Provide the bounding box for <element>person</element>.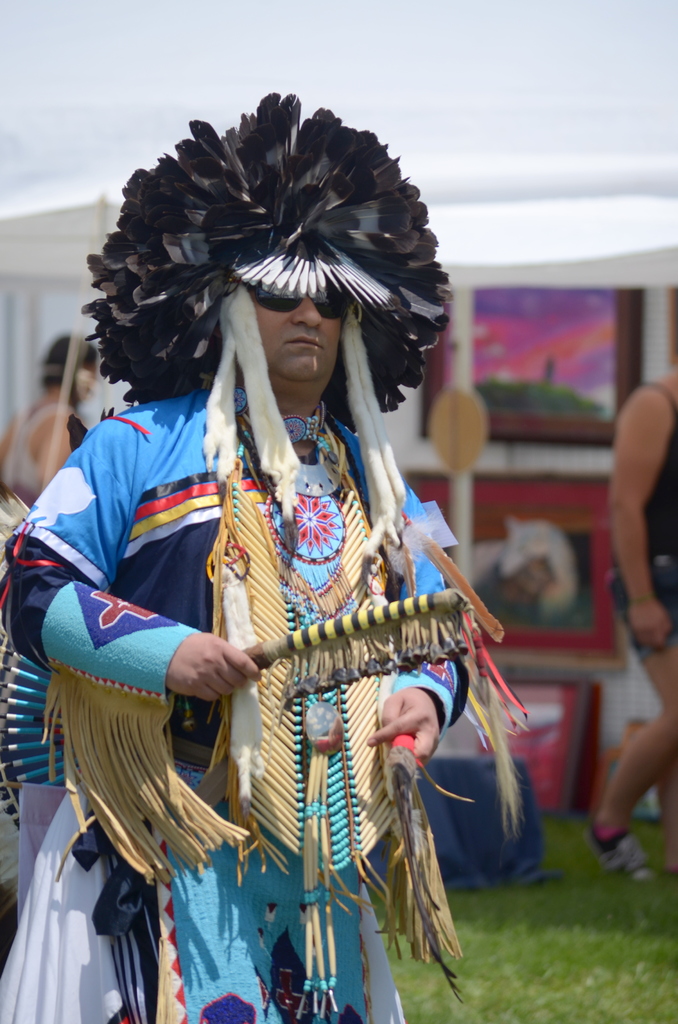
581 363 677 895.
